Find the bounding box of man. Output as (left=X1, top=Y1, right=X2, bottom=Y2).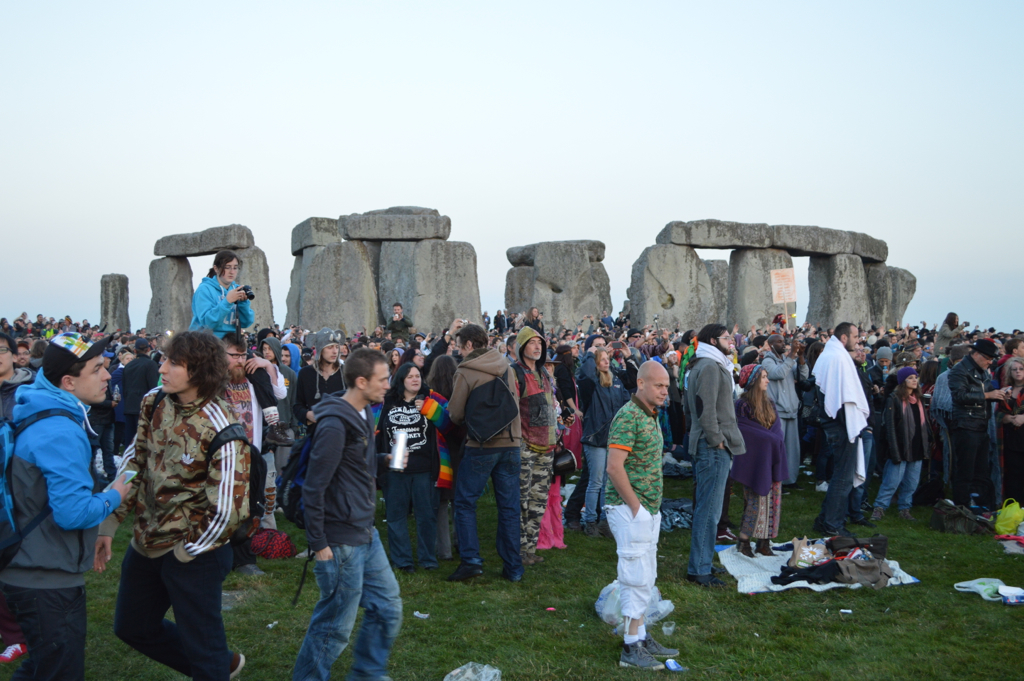
(left=286, top=325, right=348, bottom=430).
